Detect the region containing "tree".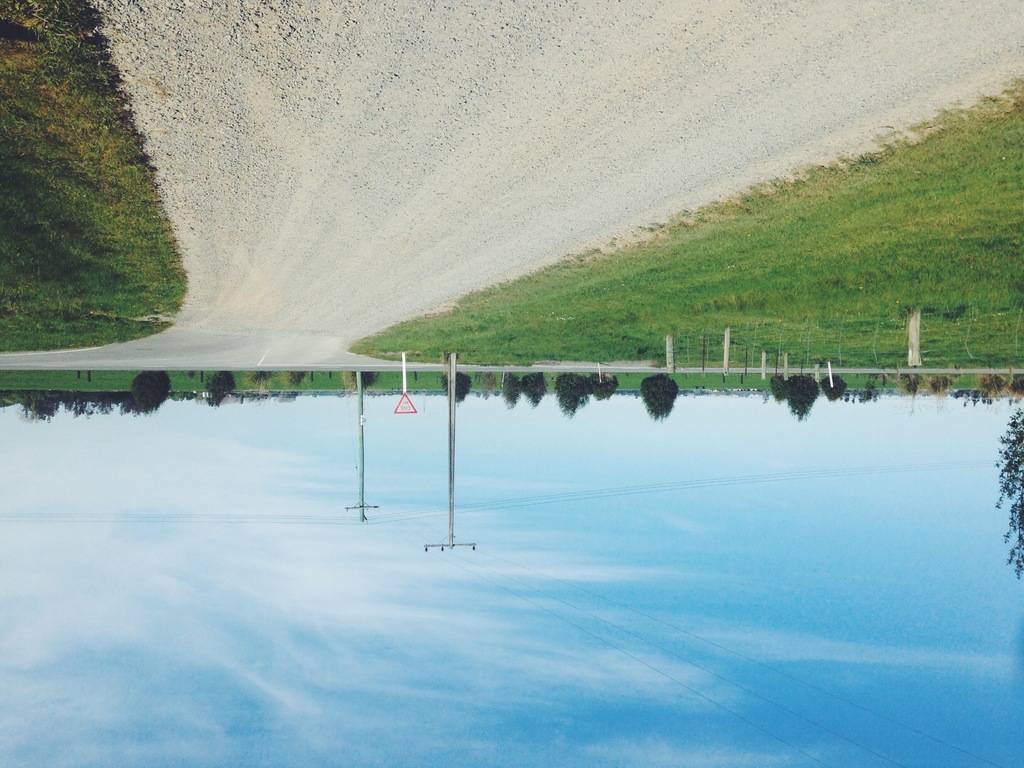
[x1=558, y1=372, x2=586, y2=417].
